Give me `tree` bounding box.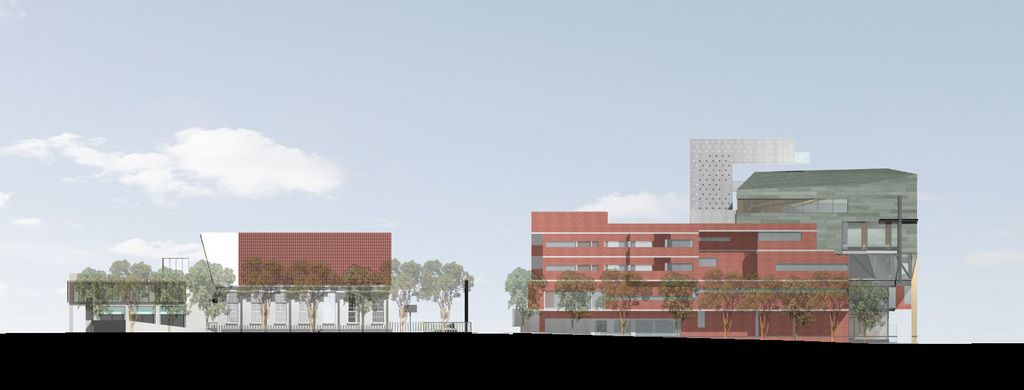
{"x1": 597, "y1": 266, "x2": 649, "y2": 332}.
